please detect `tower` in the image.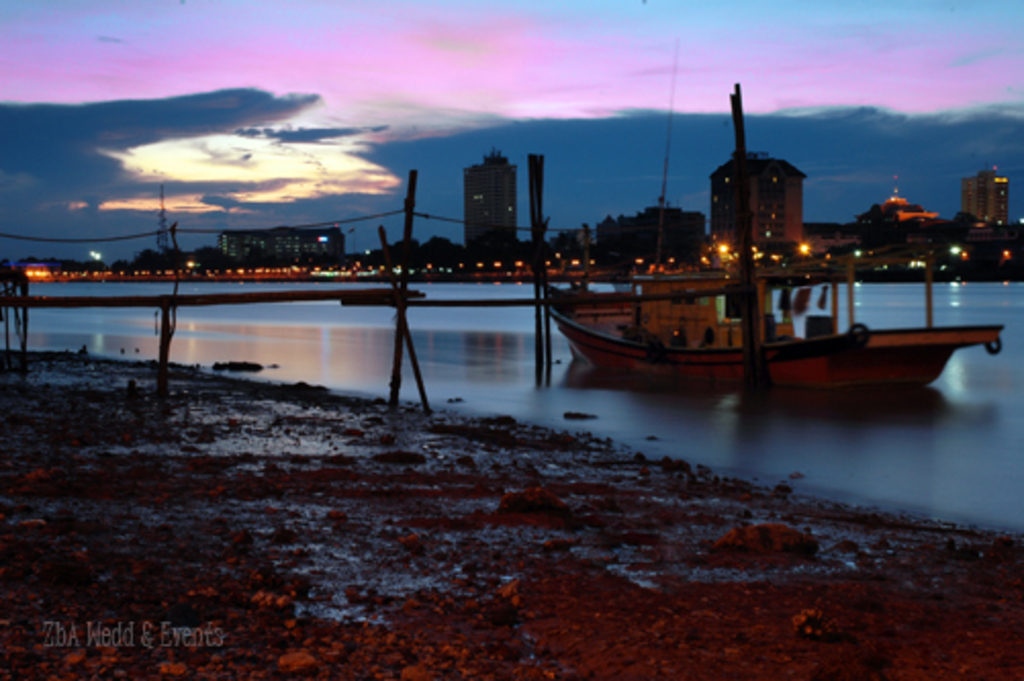
<region>959, 170, 1016, 235</region>.
